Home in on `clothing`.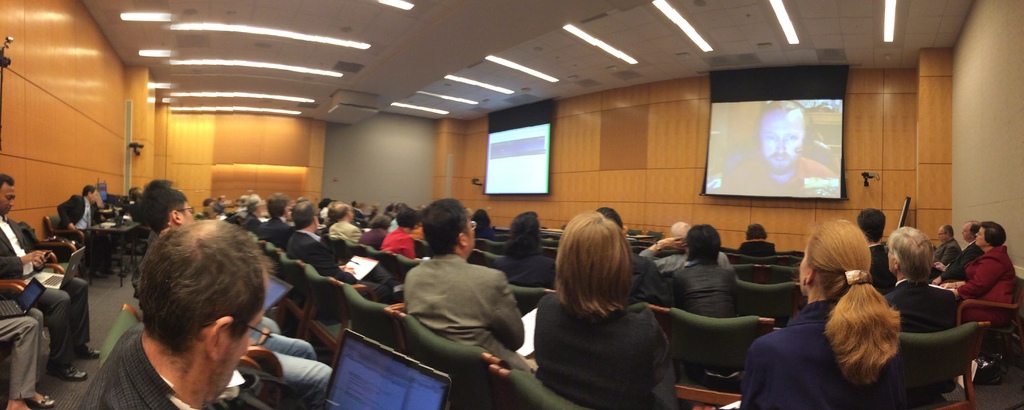
Homed in at 535, 300, 666, 409.
